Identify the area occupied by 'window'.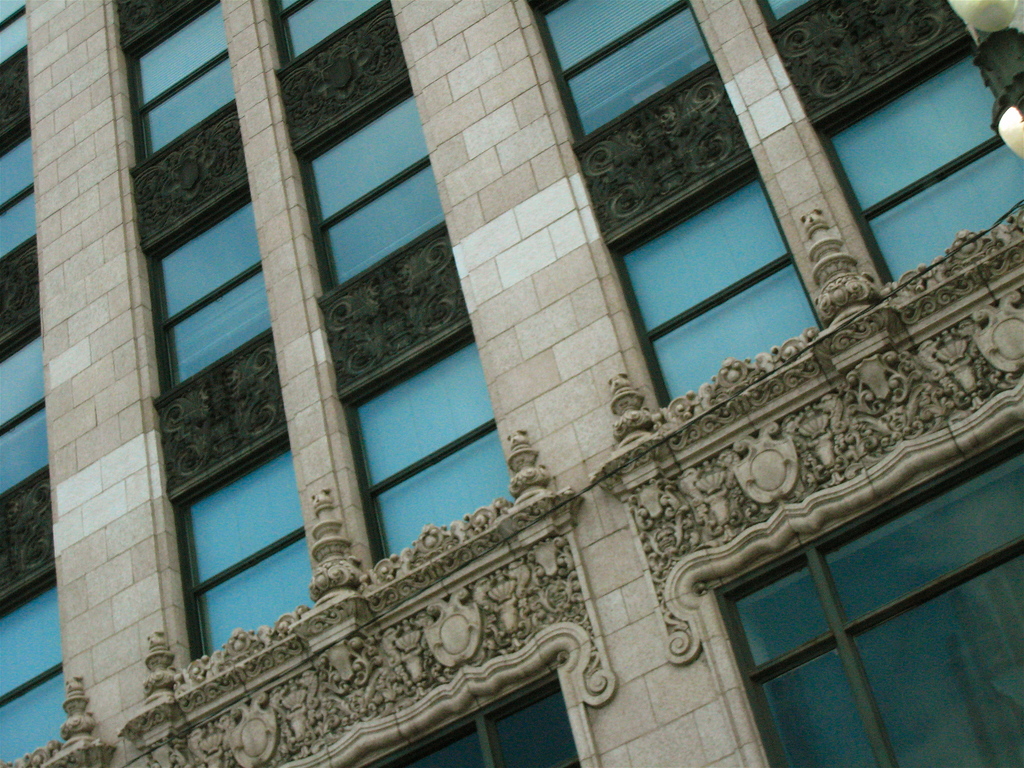
Area: {"left": 174, "top": 433, "right": 314, "bottom": 665}.
